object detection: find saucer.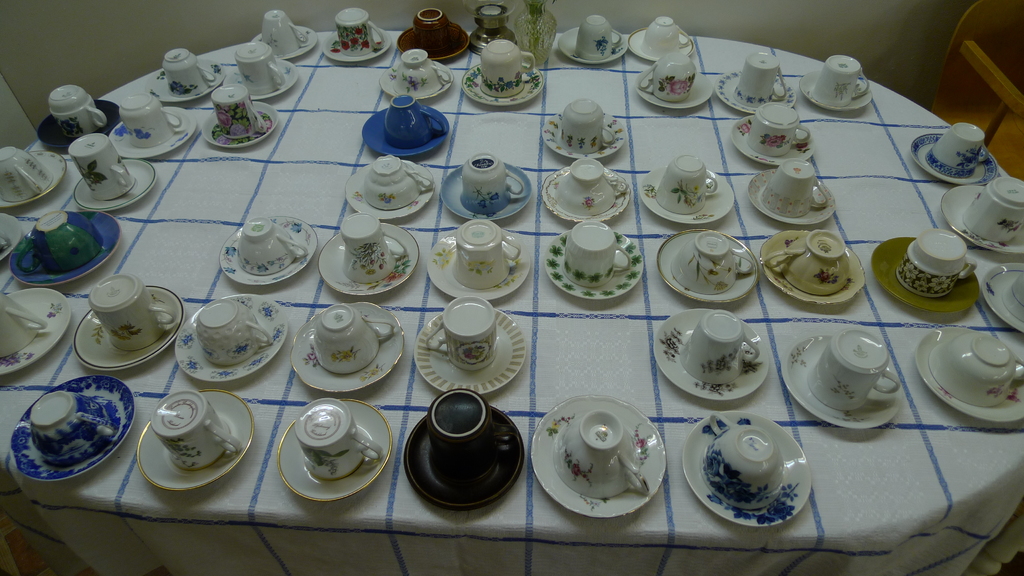
[626,27,692,62].
